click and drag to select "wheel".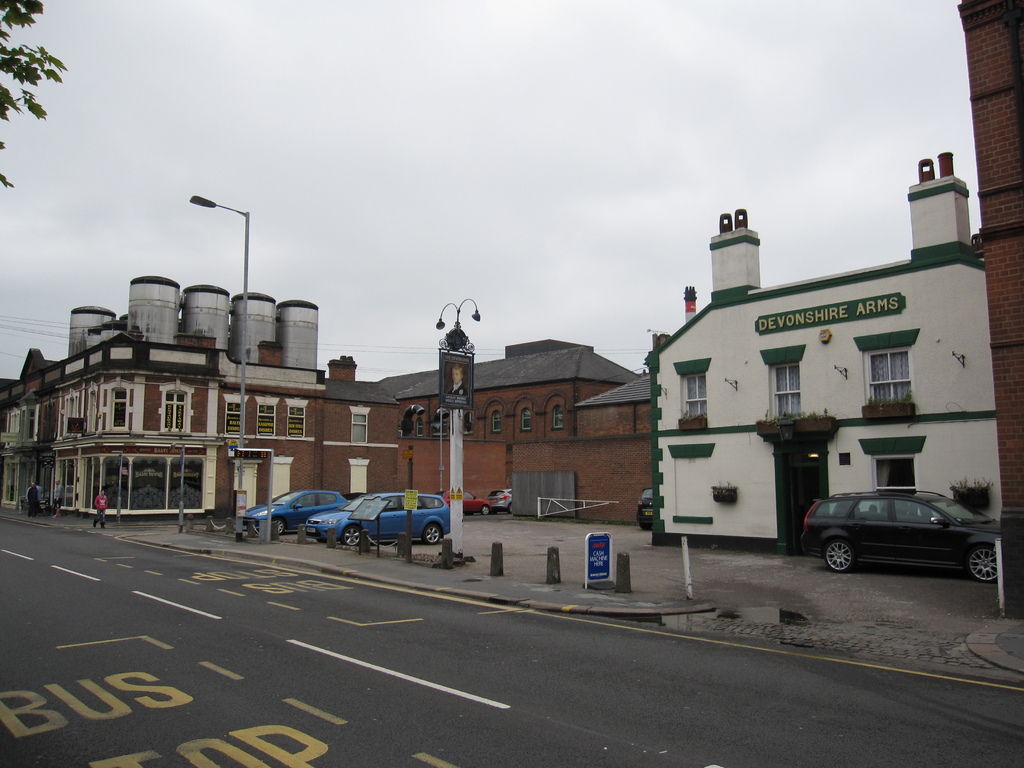
Selection: crop(278, 519, 286, 535).
